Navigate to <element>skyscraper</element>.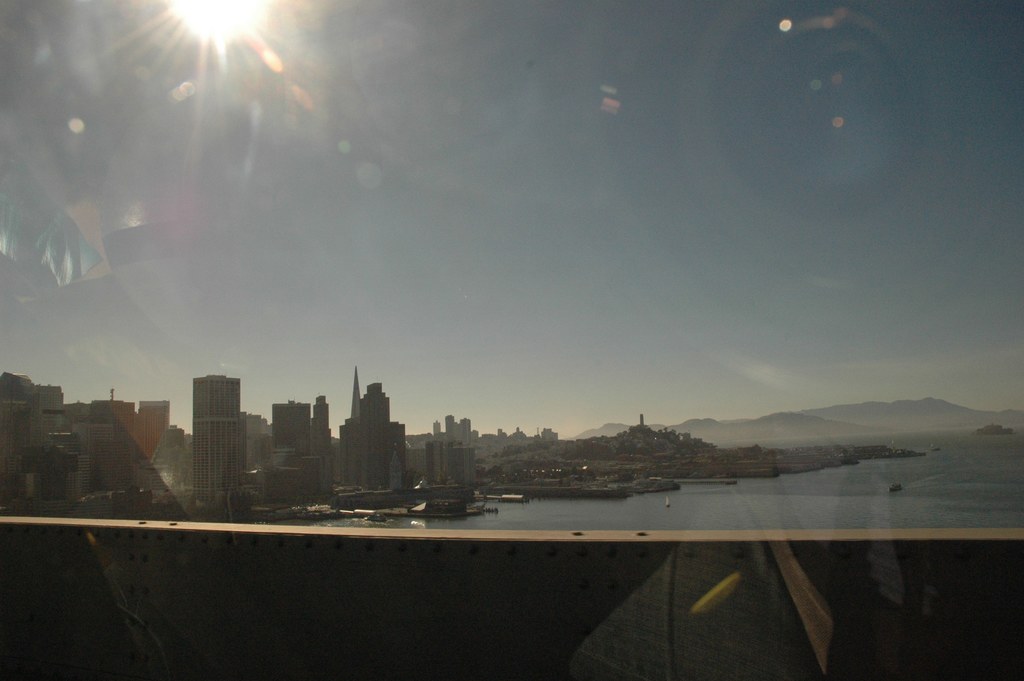
Navigation target: BBox(272, 400, 318, 513).
